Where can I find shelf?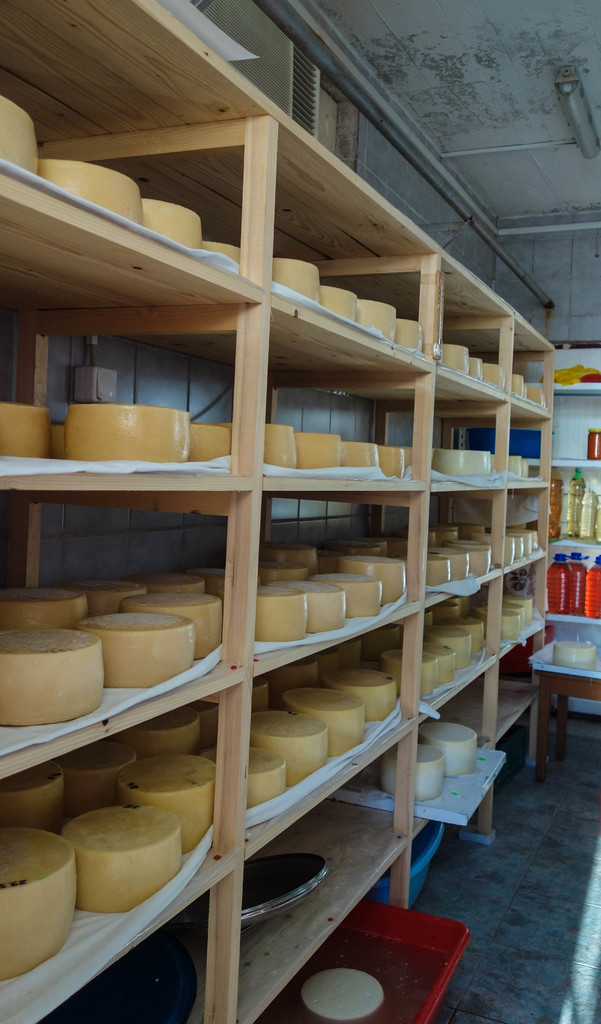
You can find it at {"x1": 538, "y1": 378, "x2": 600, "y2": 695}.
